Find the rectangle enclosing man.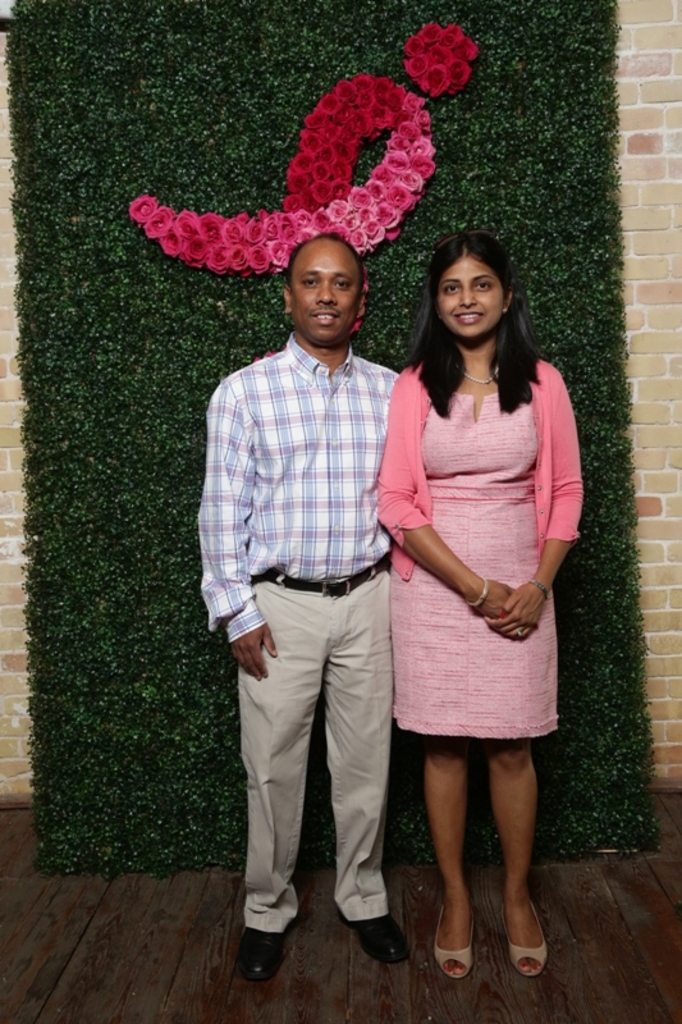
locate(196, 198, 435, 968).
